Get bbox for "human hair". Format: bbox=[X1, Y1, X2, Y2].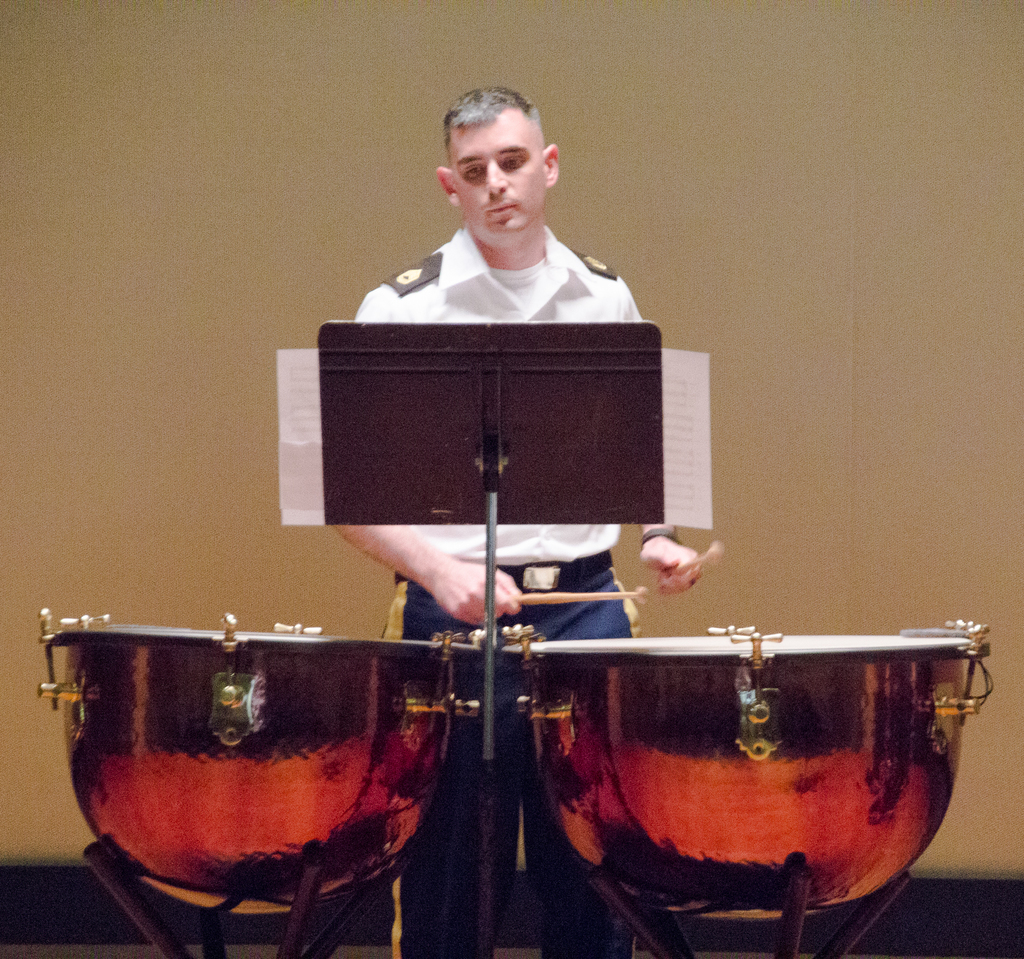
bbox=[432, 89, 555, 190].
